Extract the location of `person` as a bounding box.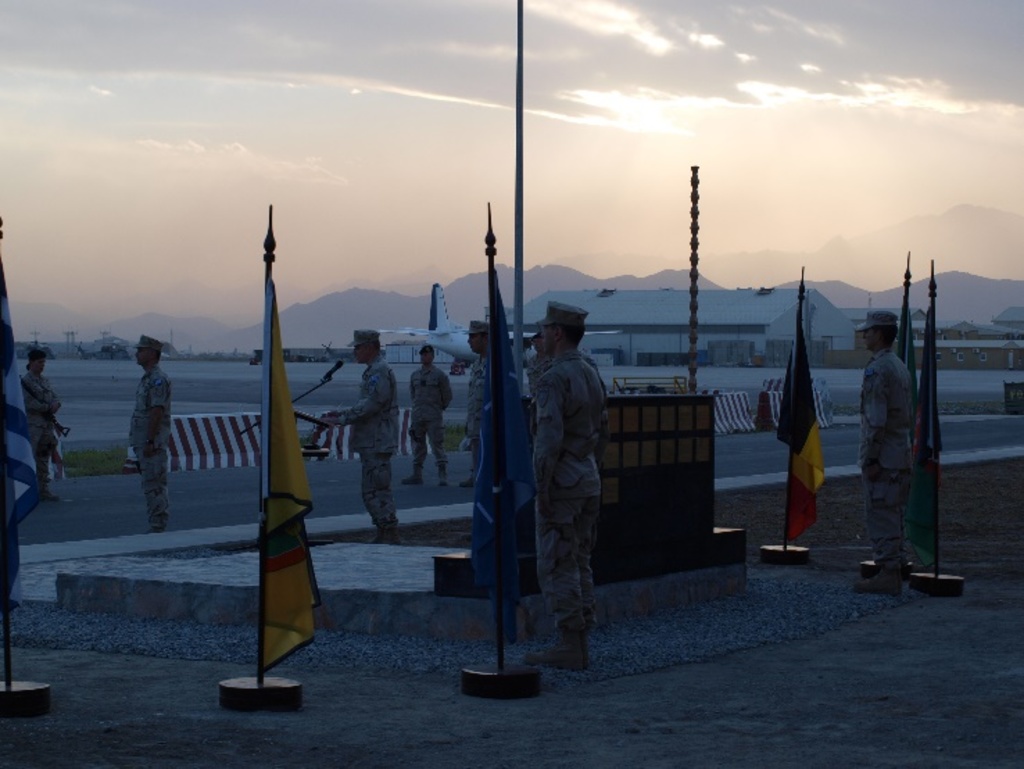
BBox(839, 312, 909, 590).
